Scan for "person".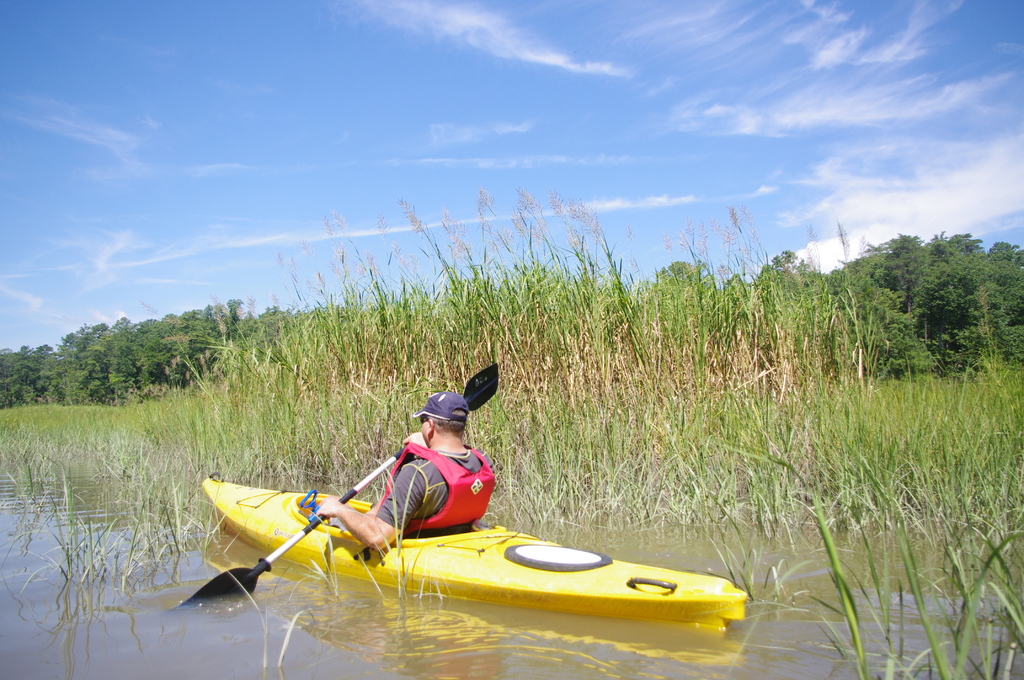
Scan result: 308/405/499/572.
